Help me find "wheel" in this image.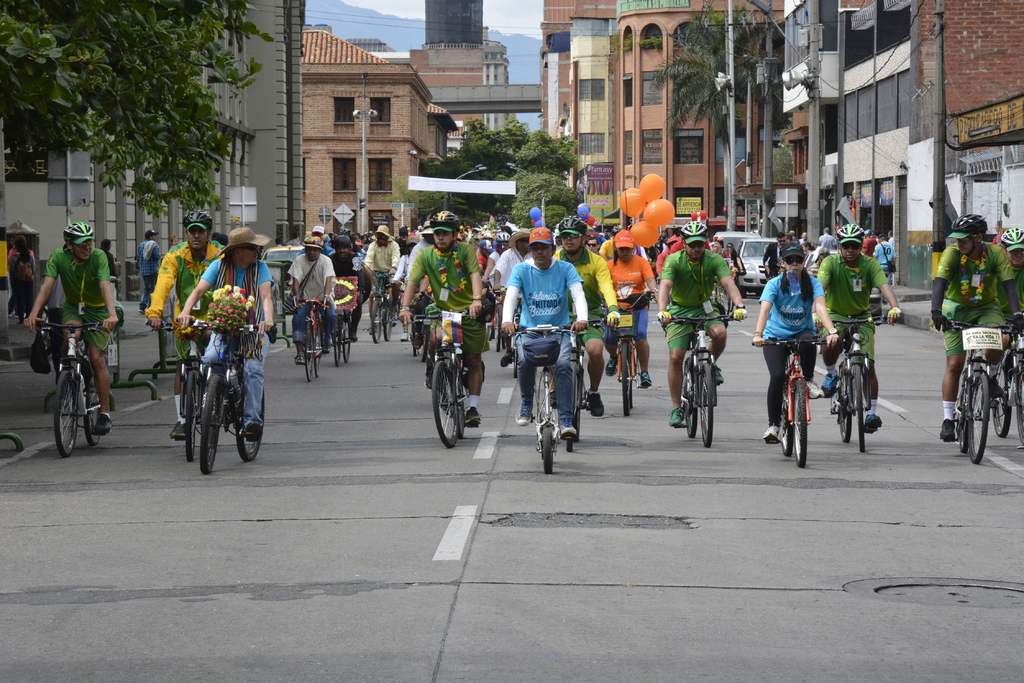
Found it: 315:333:325:380.
